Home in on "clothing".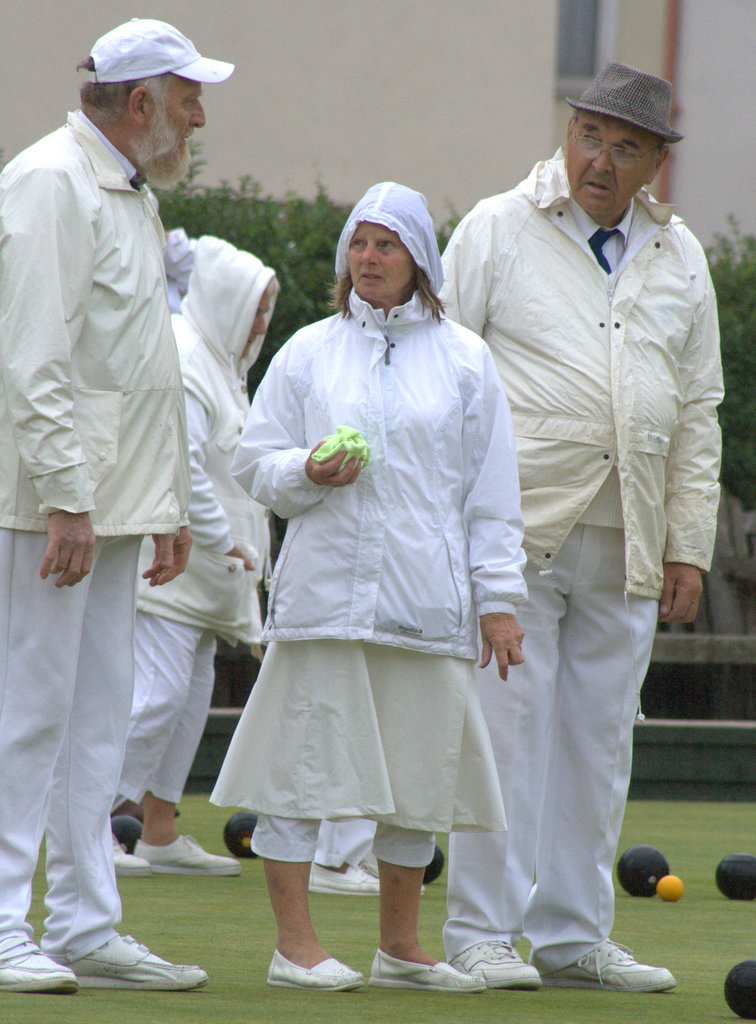
Homed in at crop(442, 147, 721, 968).
